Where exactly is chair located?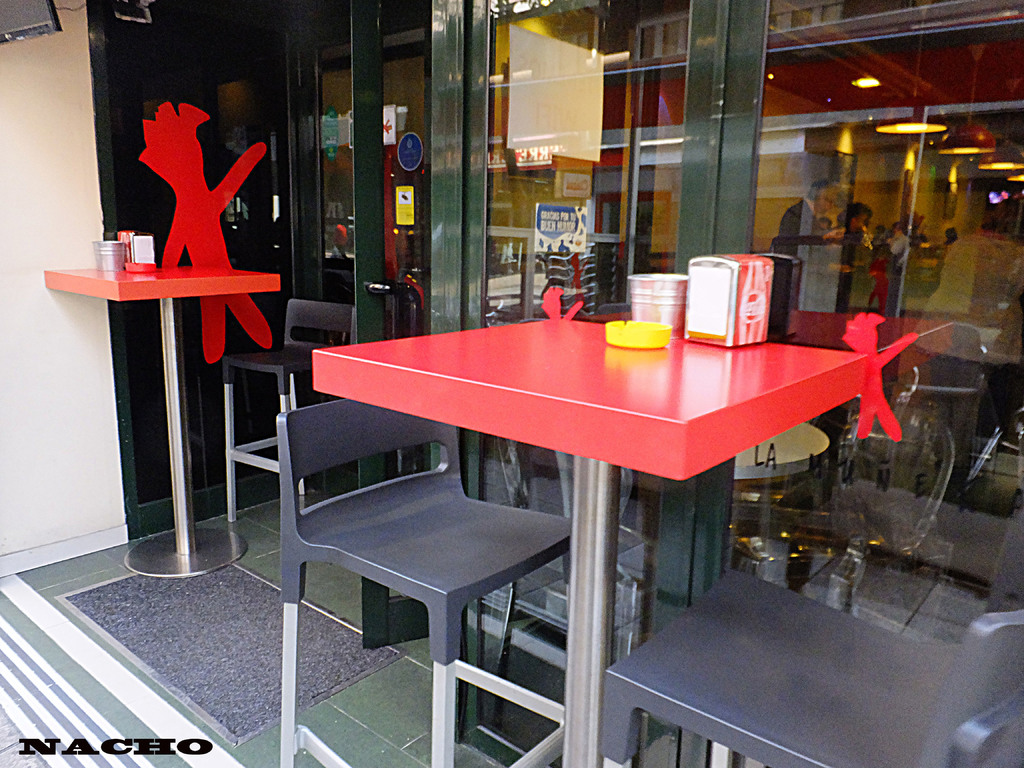
Its bounding box is crop(600, 564, 1023, 767).
